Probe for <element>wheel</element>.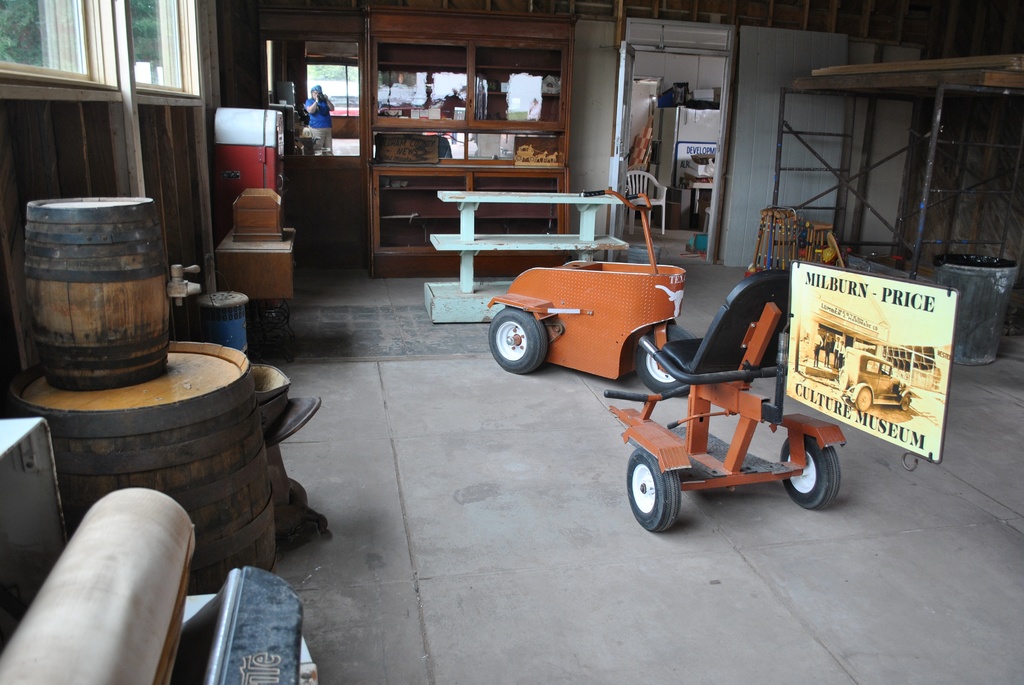
Probe result: <box>488,305,559,382</box>.
